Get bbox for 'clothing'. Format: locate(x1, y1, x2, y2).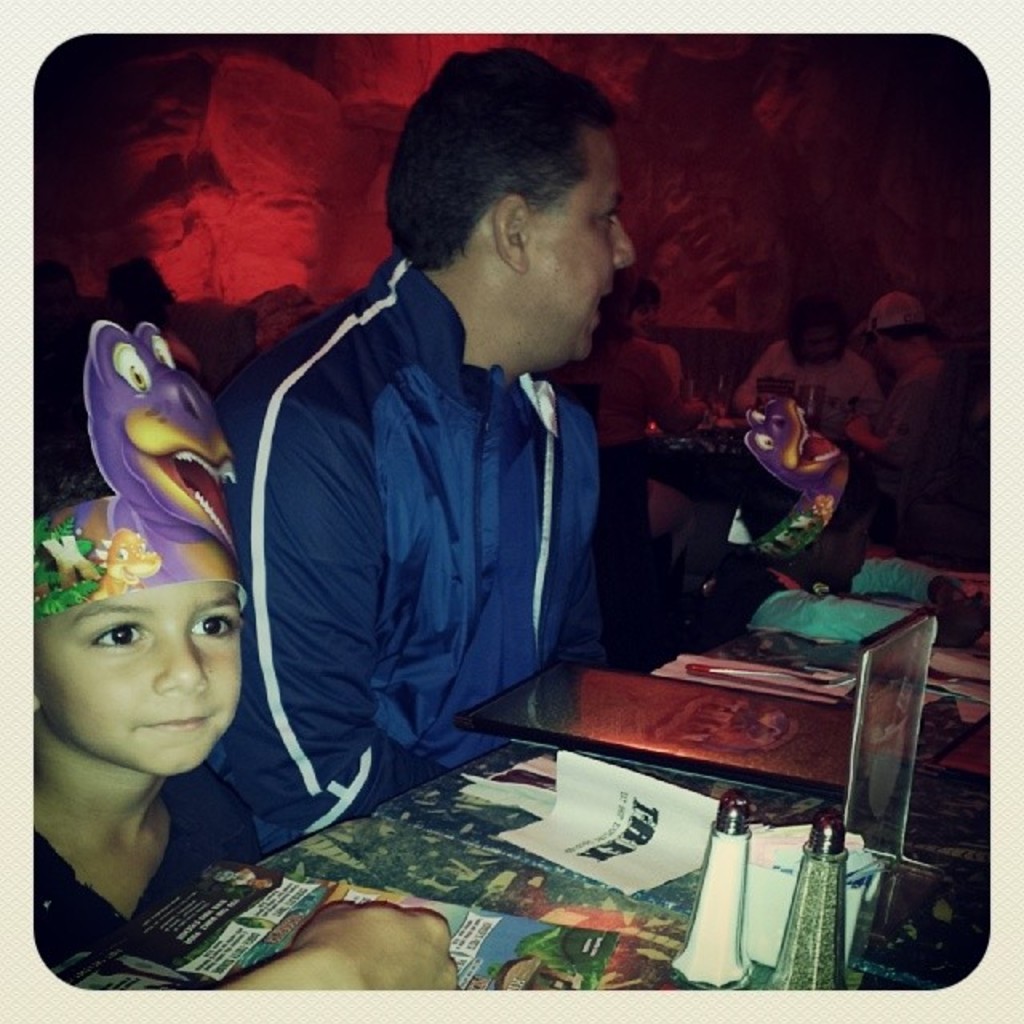
locate(746, 346, 862, 432).
